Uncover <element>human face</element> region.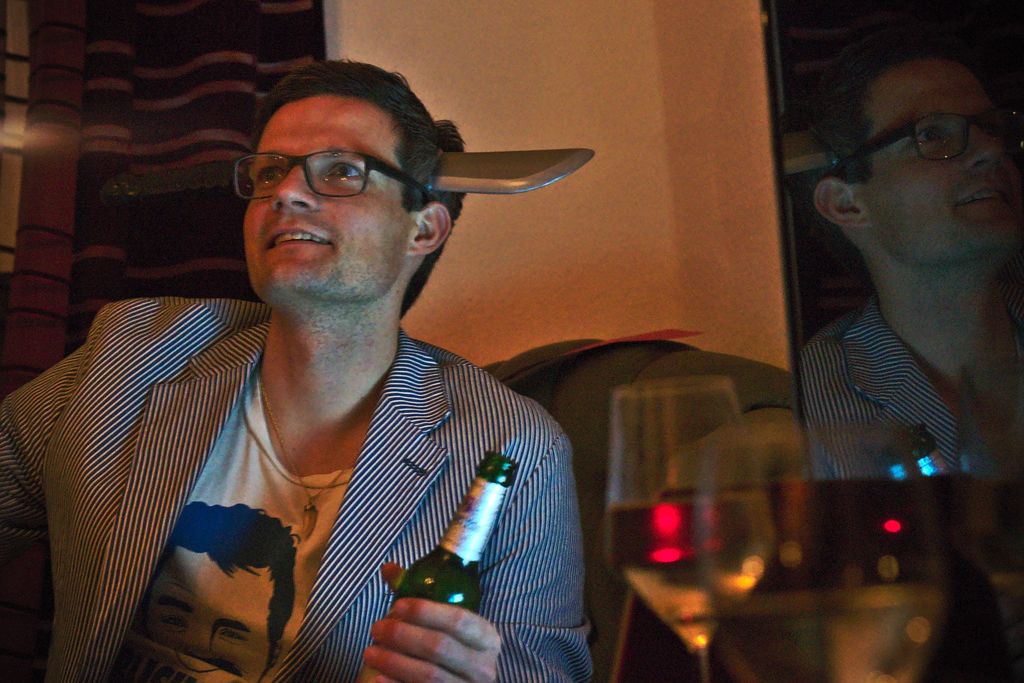
Uncovered: region(868, 60, 1023, 263).
